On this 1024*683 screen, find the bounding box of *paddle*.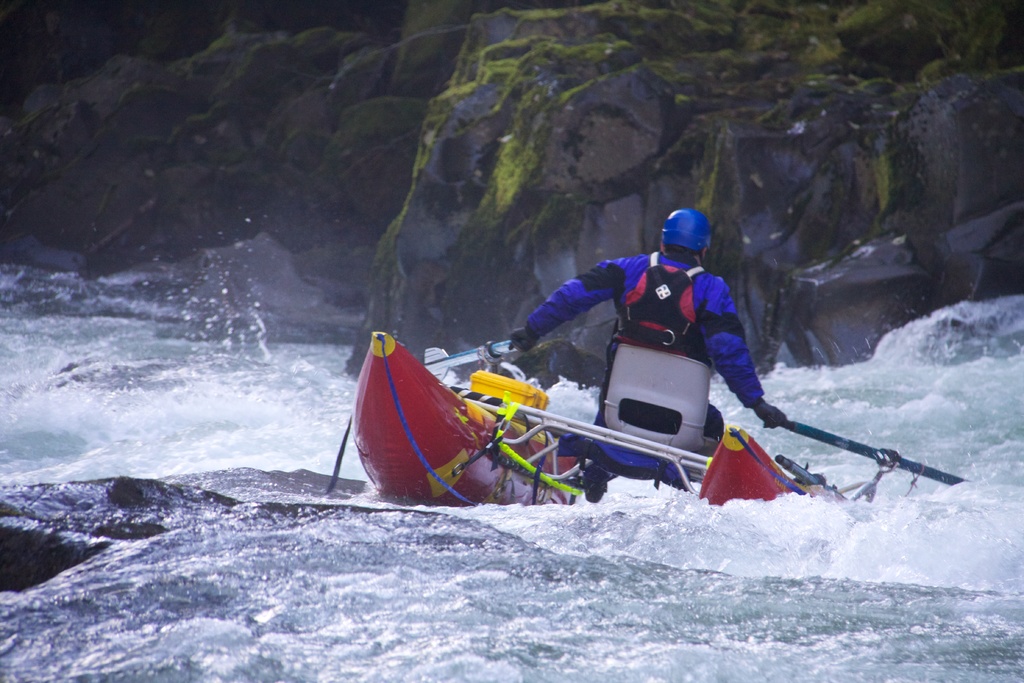
Bounding box: [784,422,970,485].
